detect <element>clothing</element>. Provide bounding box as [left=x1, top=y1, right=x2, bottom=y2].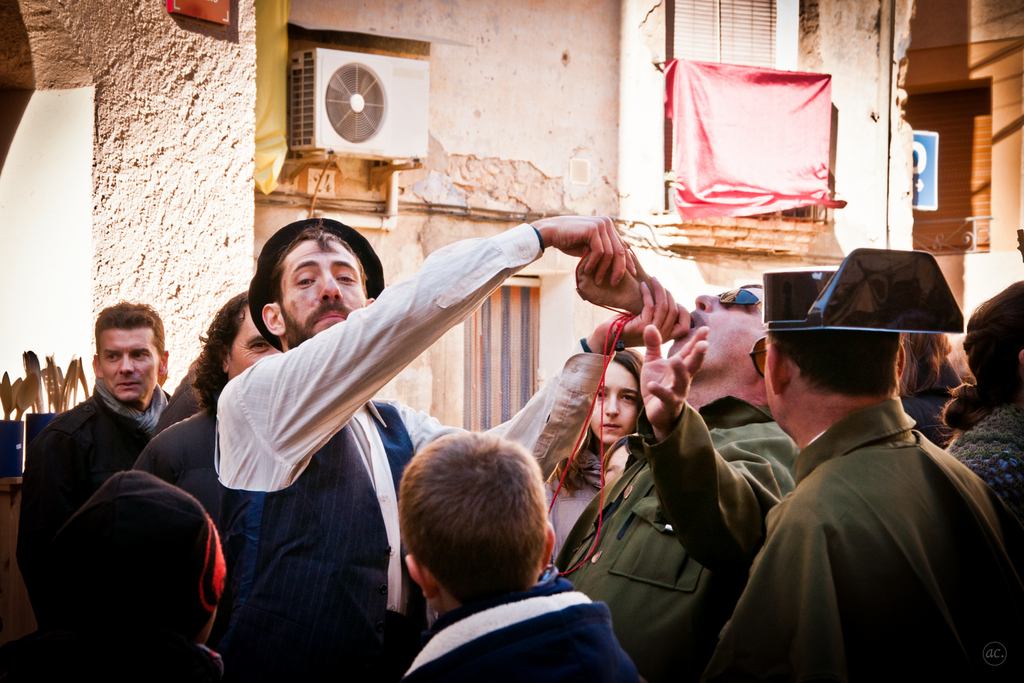
[left=16, top=374, right=179, bottom=573].
